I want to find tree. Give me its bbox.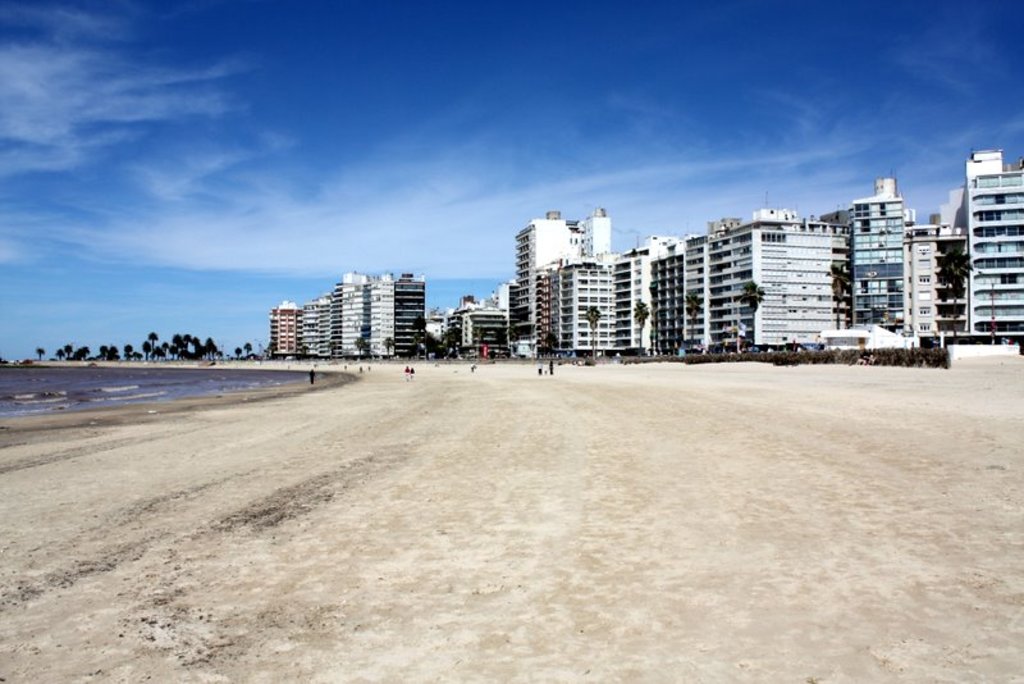
{"left": 631, "top": 300, "right": 650, "bottom": 355}.
